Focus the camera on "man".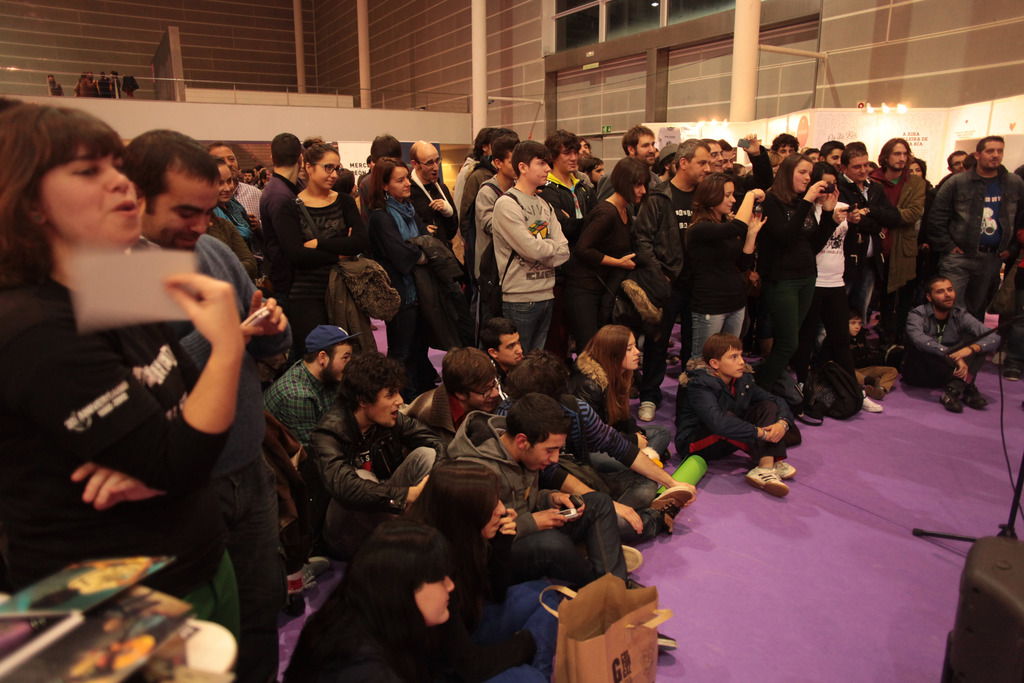
Focus region: rect(404, 346, 500, 438).
